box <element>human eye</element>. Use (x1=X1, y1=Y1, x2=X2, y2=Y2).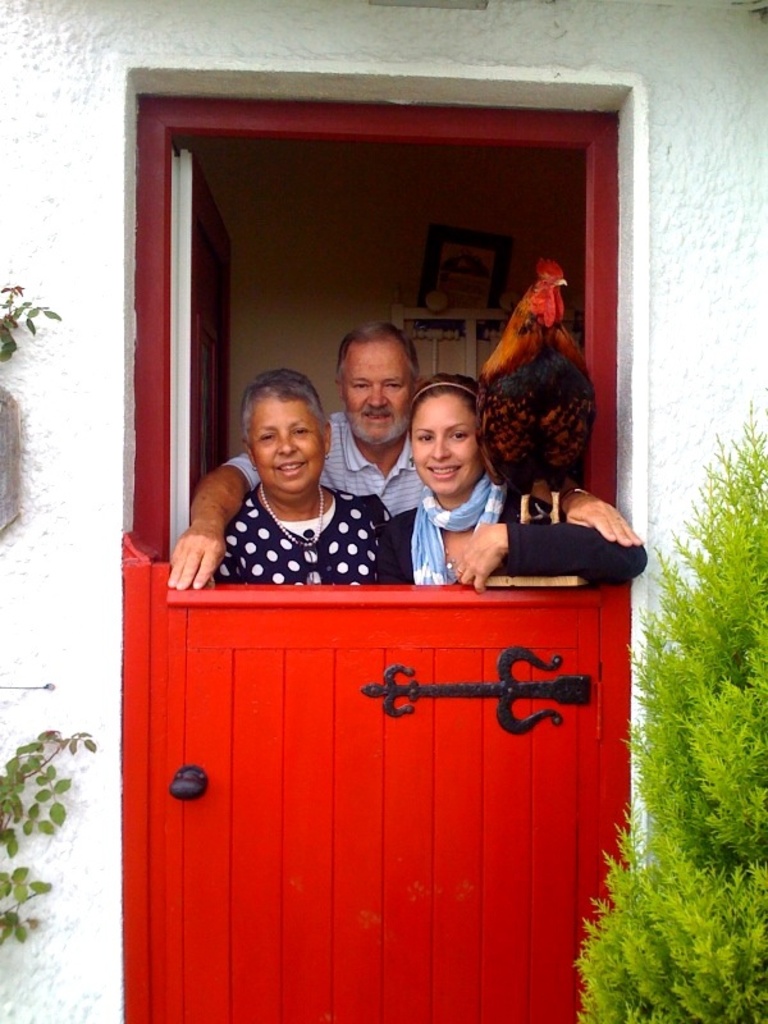
(x1=417, y1=428, x2=436, y2=443).
